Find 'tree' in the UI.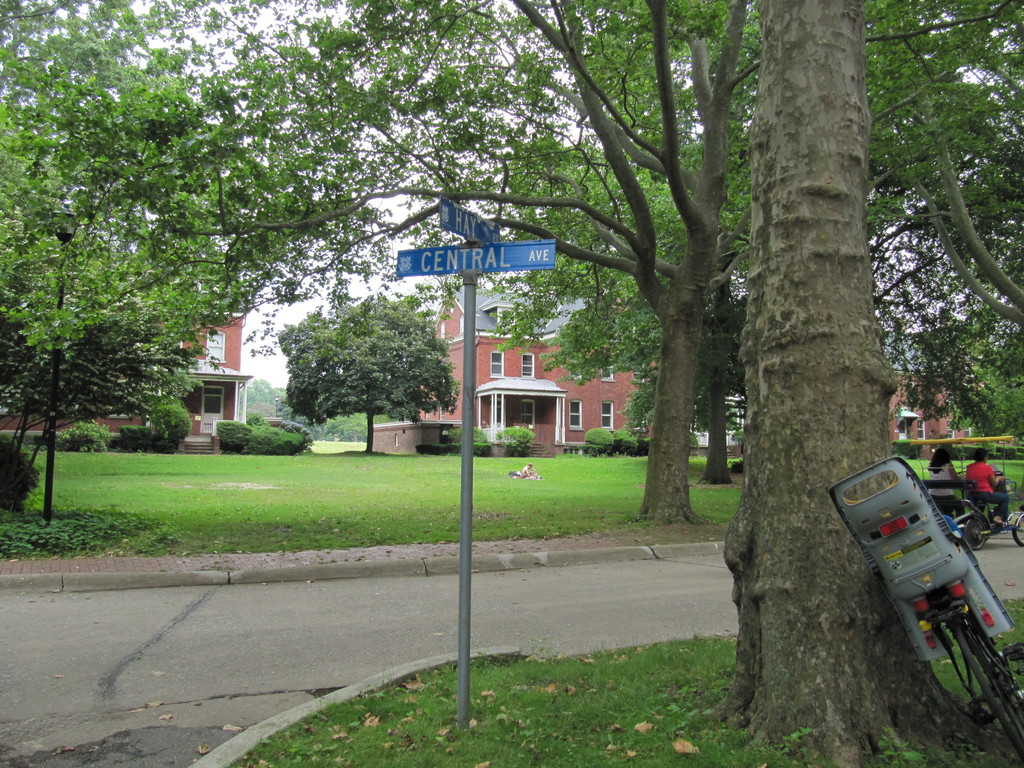
UI element at (694, 0, 995, 767).
